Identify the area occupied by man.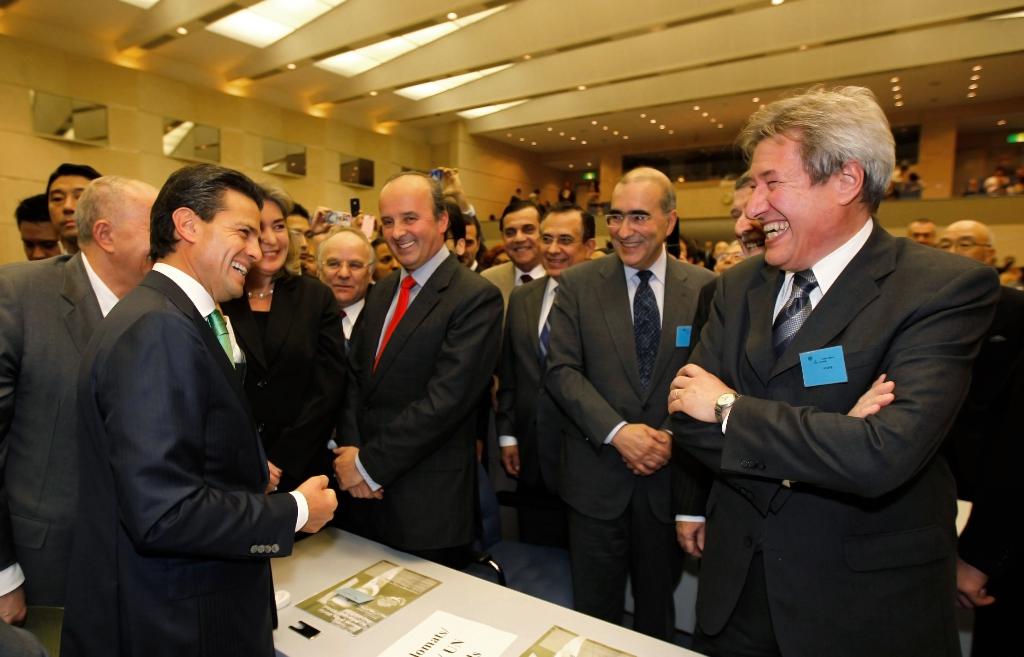
Area: (left=15, top=194, right=68, bottom=258).
